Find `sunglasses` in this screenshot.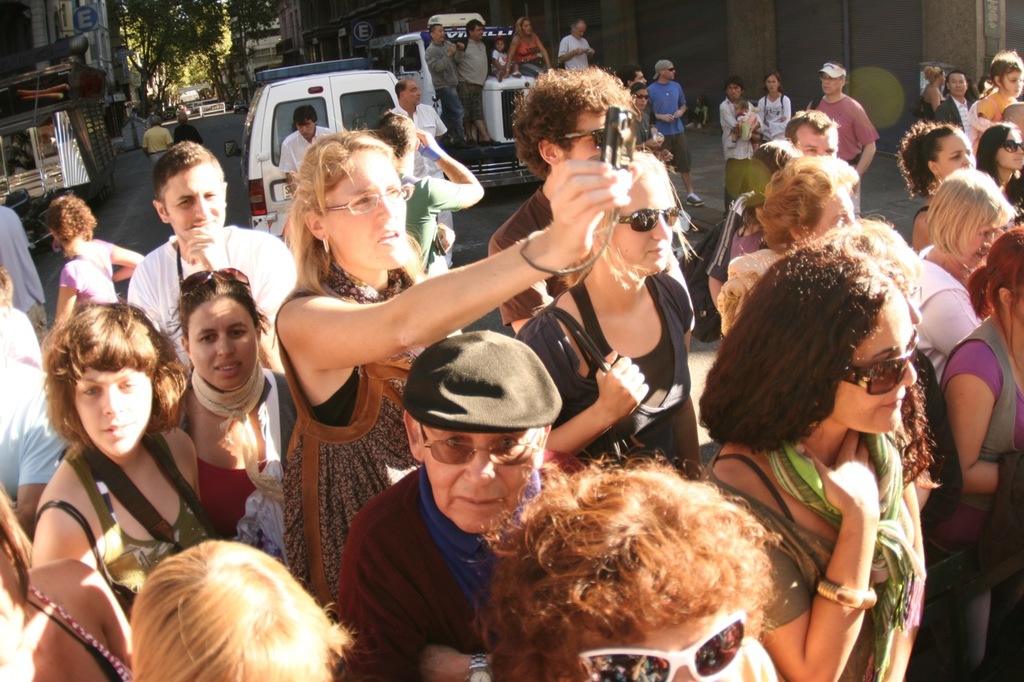
The bounding box for `sunglasses` is detection(1001, 136, 1023, 150).
